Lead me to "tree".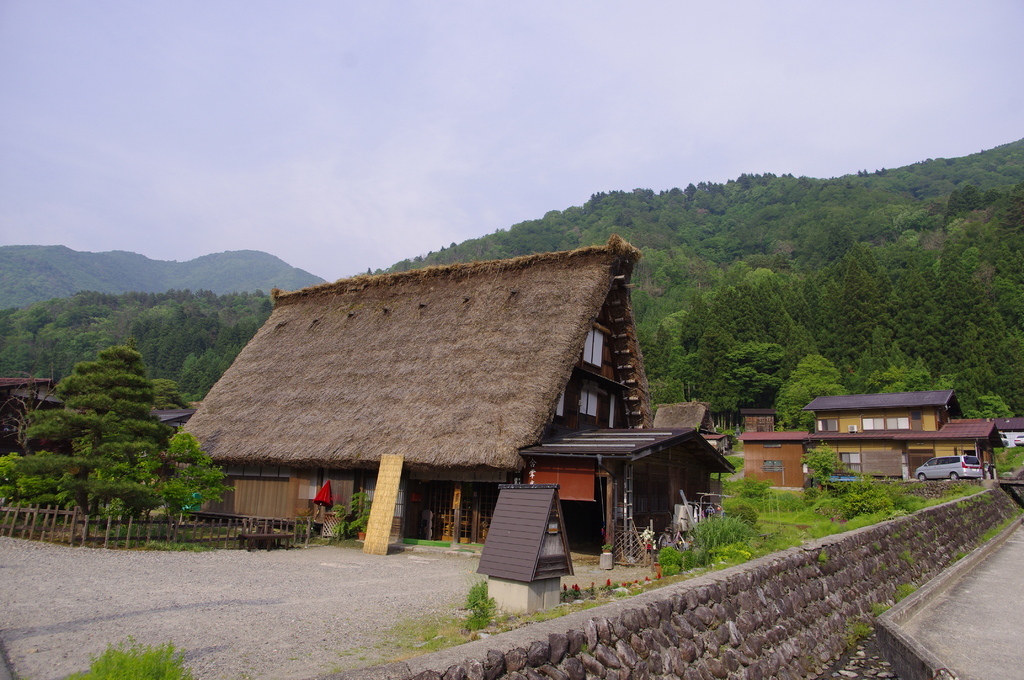
Lead to 945,208,1005,250.
